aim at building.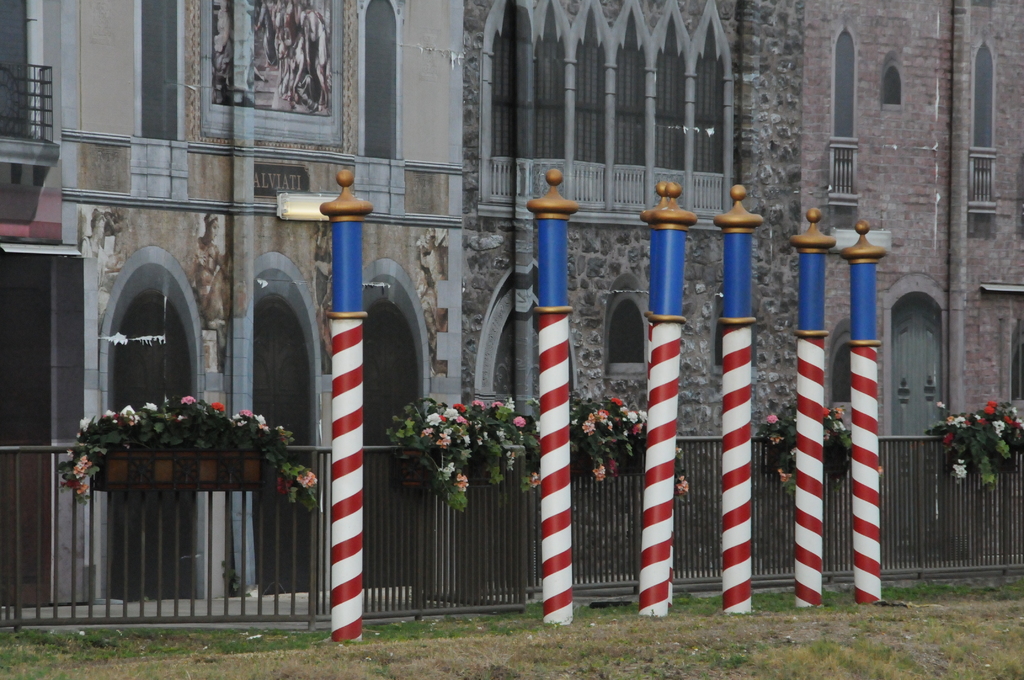
Aimed at 0/0/1023/606.
